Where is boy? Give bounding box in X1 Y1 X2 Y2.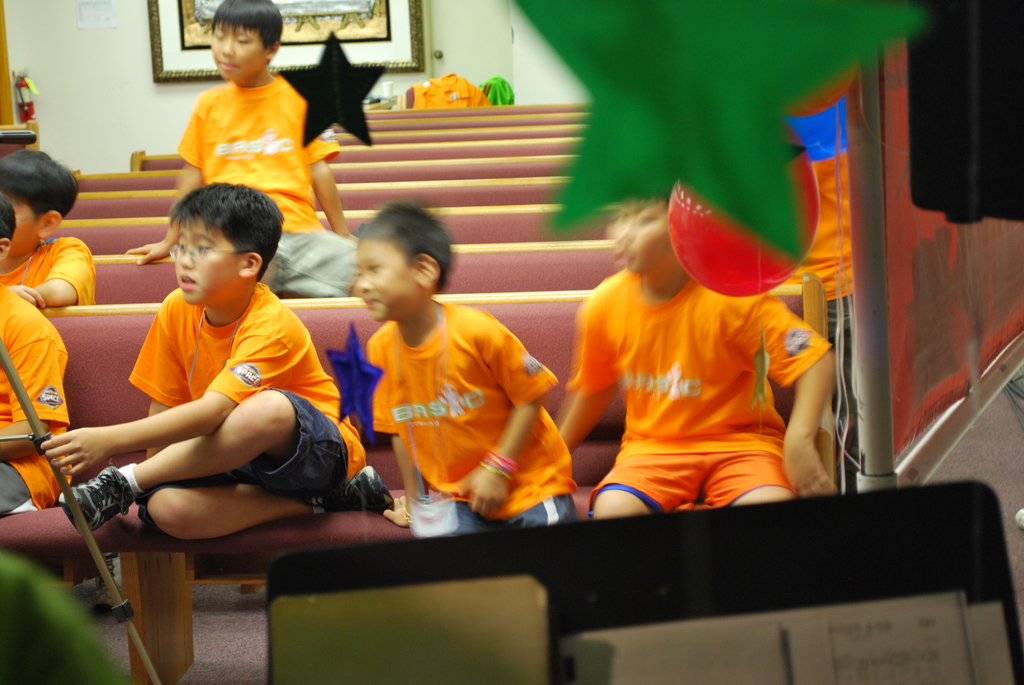
559 193 831 517.
